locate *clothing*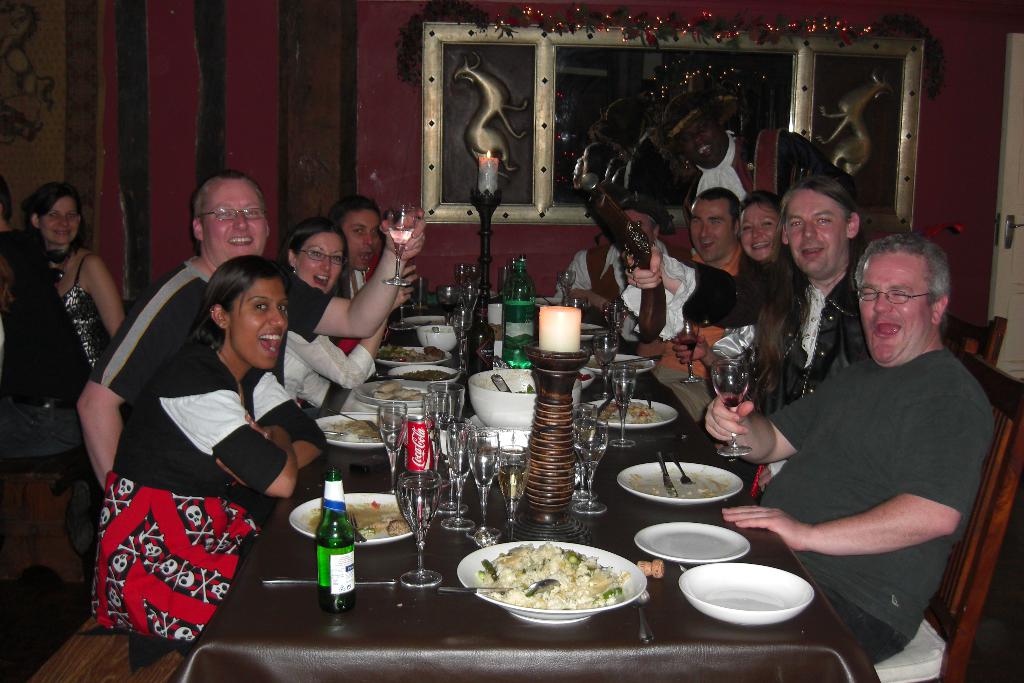
{"left": 763, "top": 350, "right": 994, "bottom": 628}
